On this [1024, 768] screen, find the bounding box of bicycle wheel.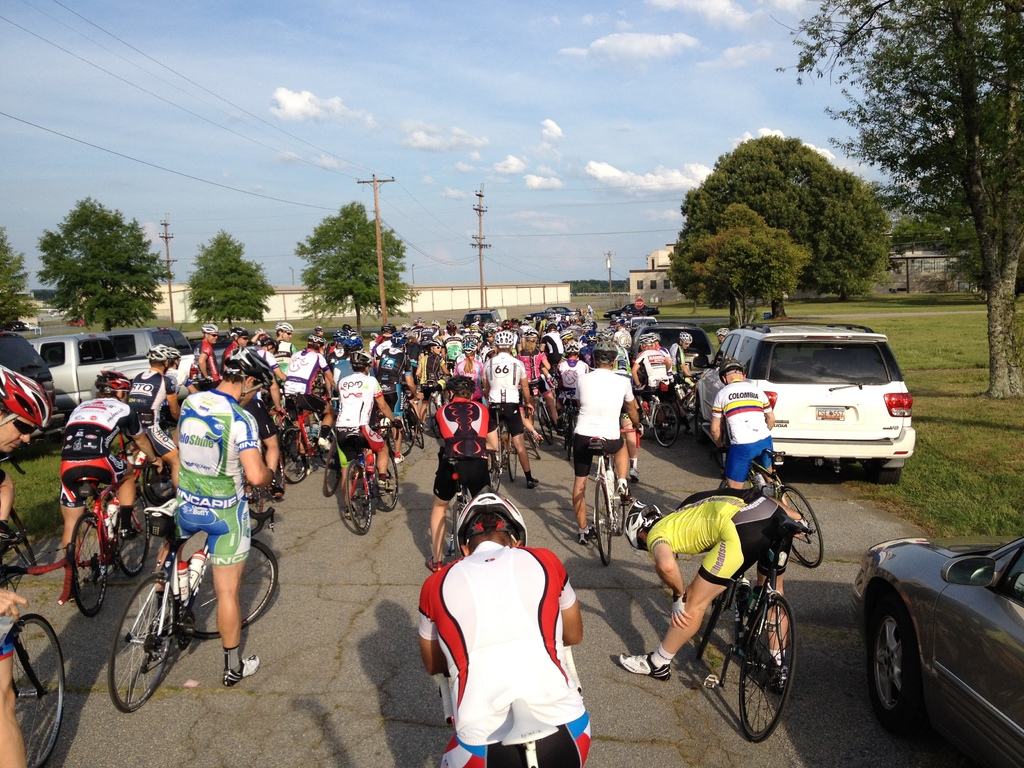
Bounding box: detection(535, 402, 556, 445).
